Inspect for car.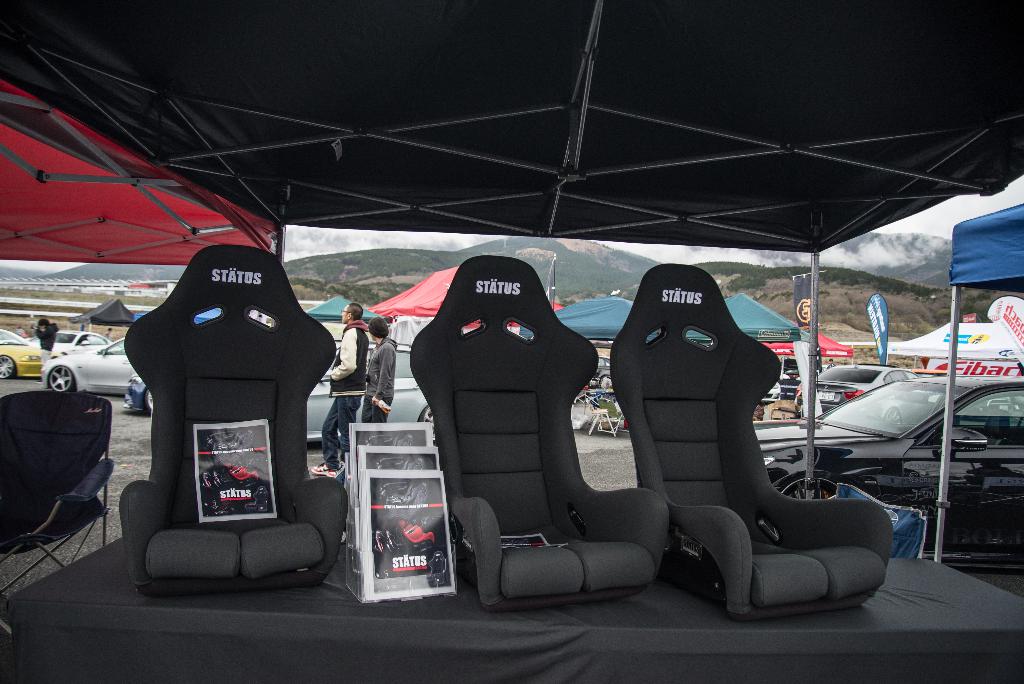
Inspection: 36/329/109/359.
